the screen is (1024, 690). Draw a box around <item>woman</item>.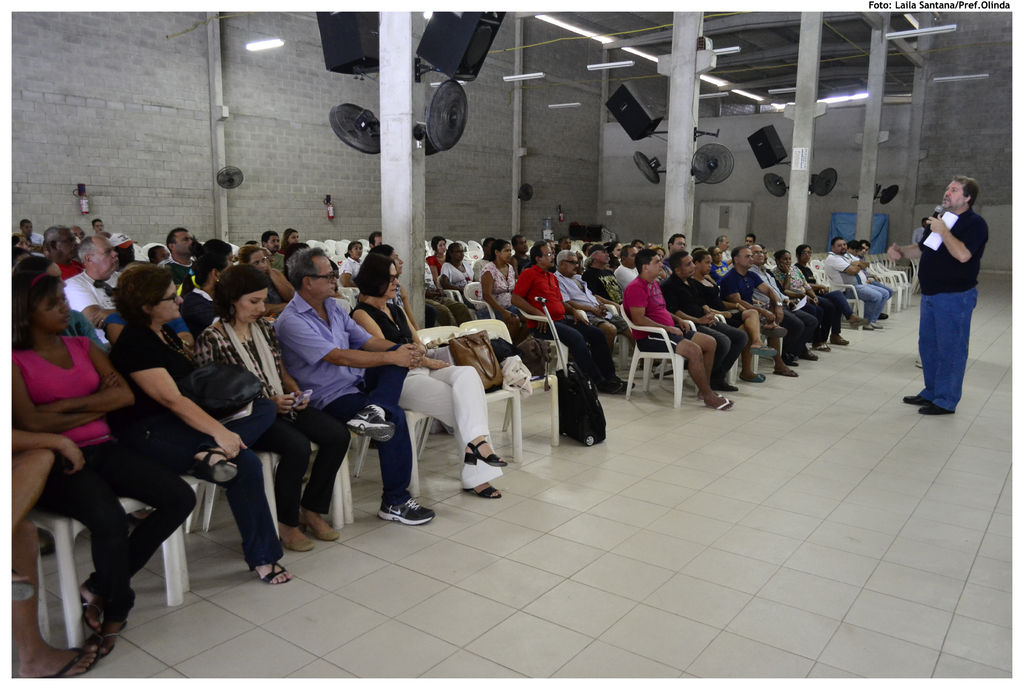
{"x1": 106, "y1": 266, "x2": 294, "y2": 589}.
